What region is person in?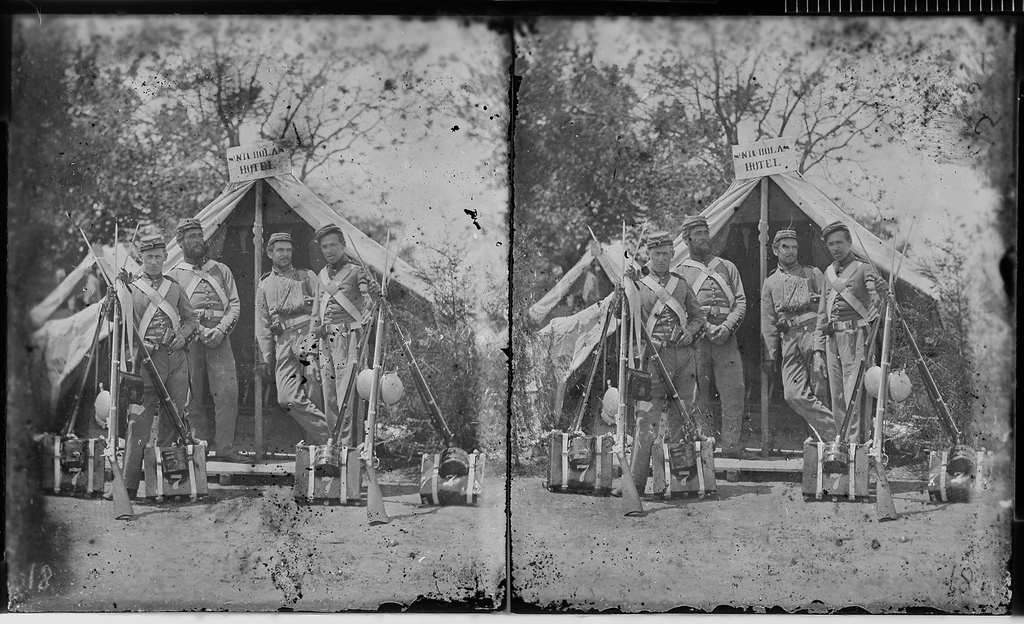
[610, 230, 706, 500].
